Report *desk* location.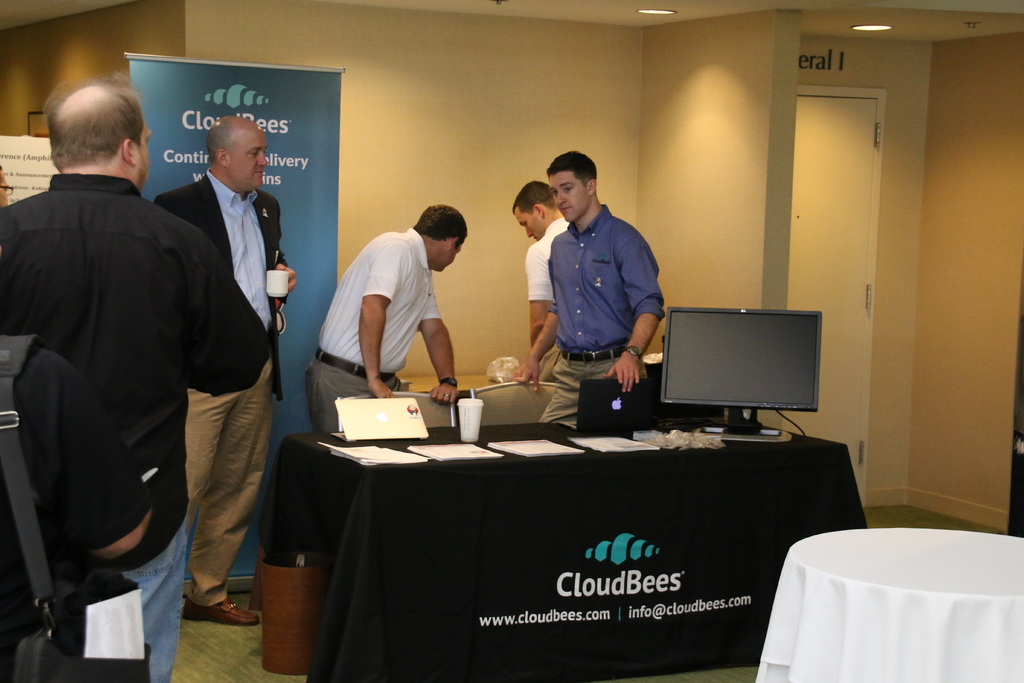
Report: bbox(271, 372, 855, 680).
